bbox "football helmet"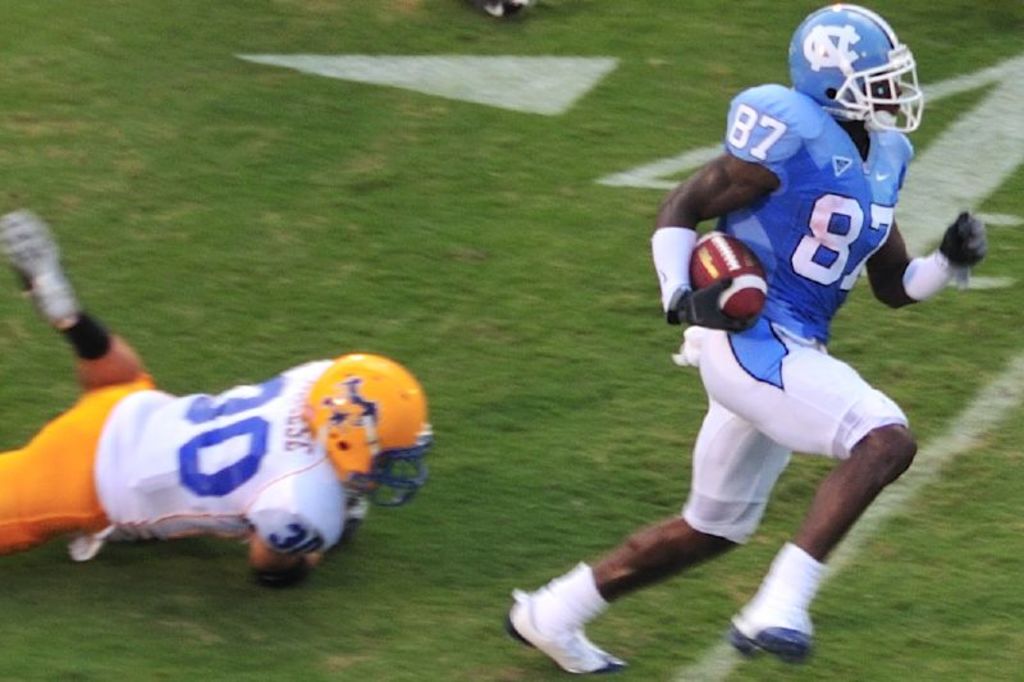
rect(795, 4, 928, 136)
